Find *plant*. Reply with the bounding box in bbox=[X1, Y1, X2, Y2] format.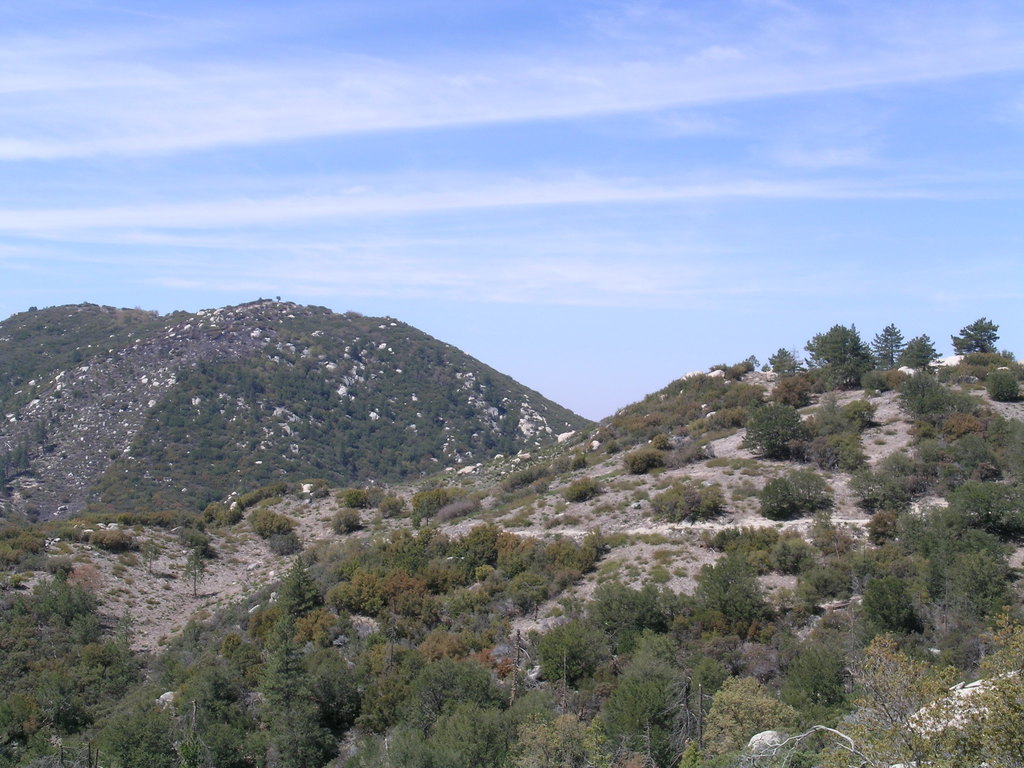
bbox=[982, 367, 1023, 400].
